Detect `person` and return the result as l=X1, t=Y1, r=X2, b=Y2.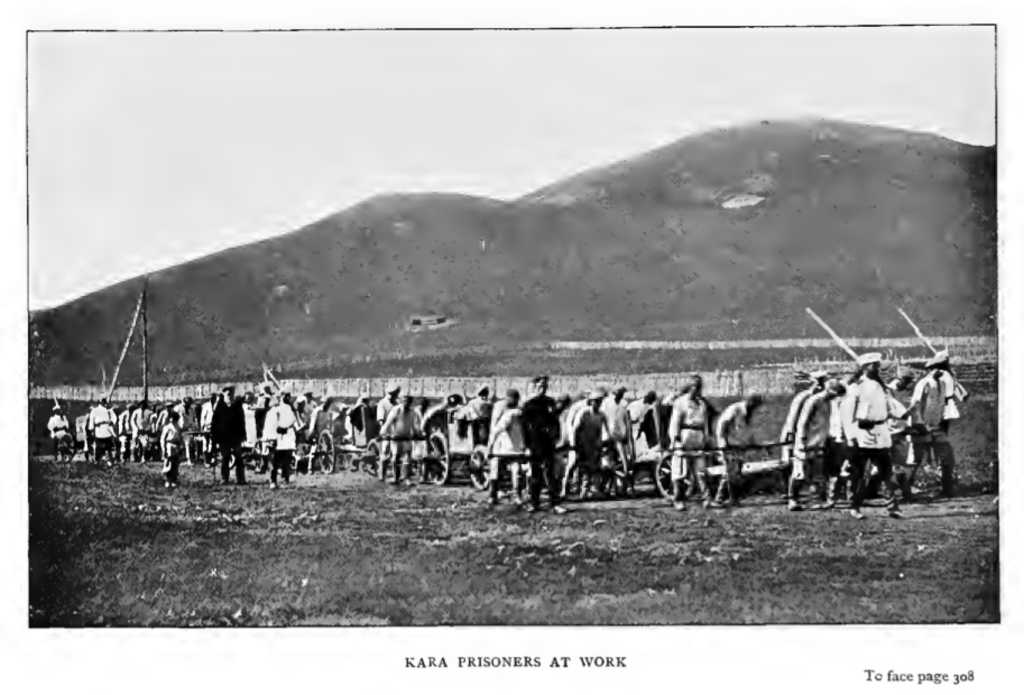
l=779, t=368, r=833, b=466.
